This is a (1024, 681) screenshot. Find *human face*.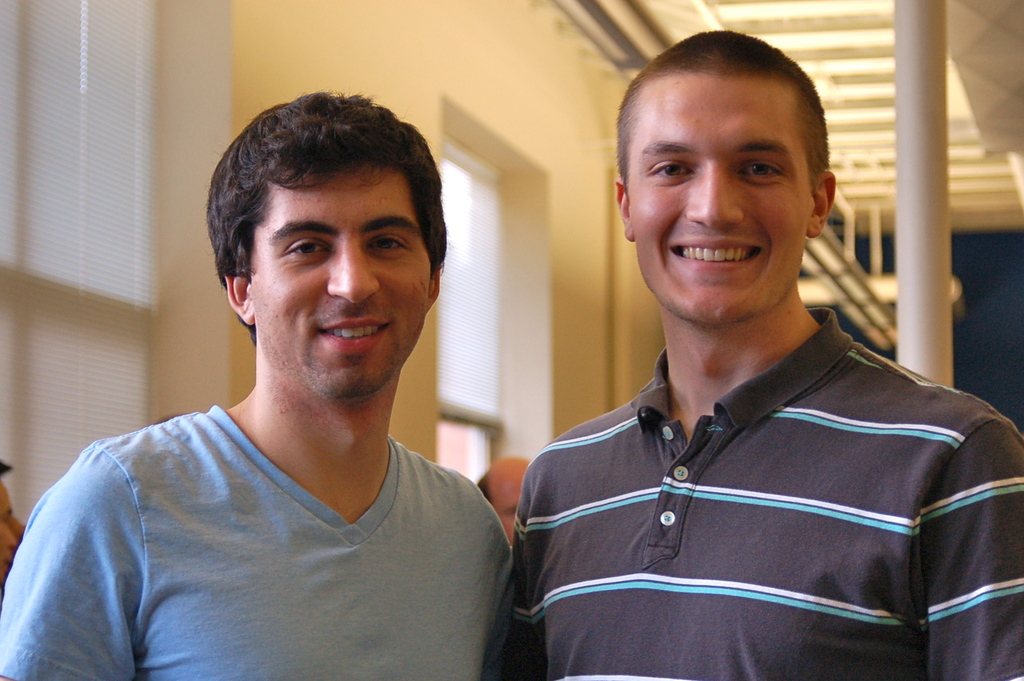
Bounding box: region(253, 168, 435, 396).
